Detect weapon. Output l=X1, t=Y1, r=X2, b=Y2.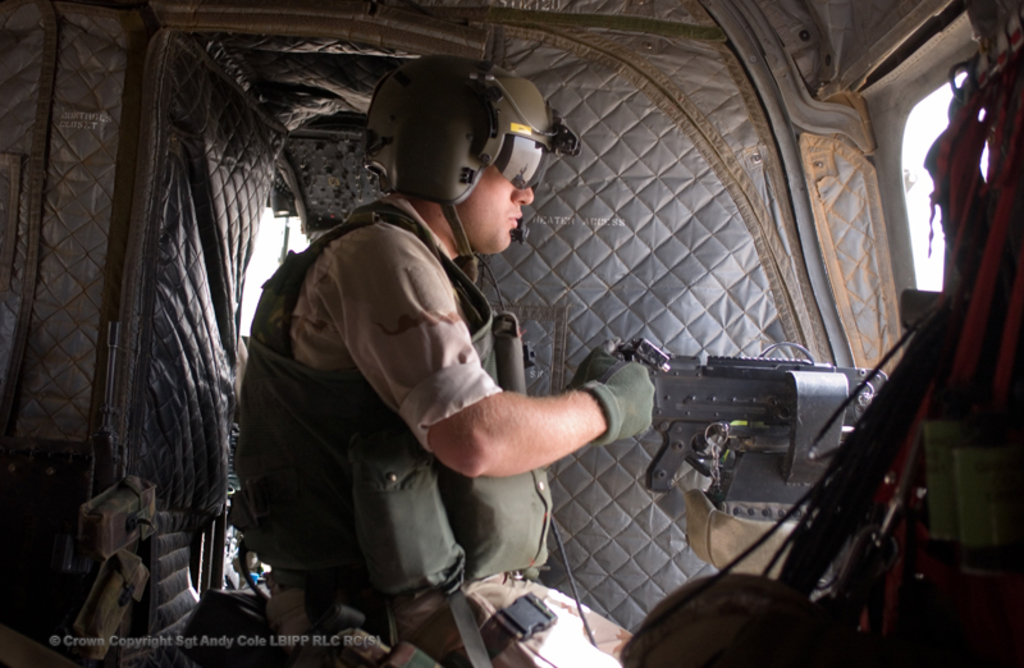
l=479, t=319, r=902, b=550.
